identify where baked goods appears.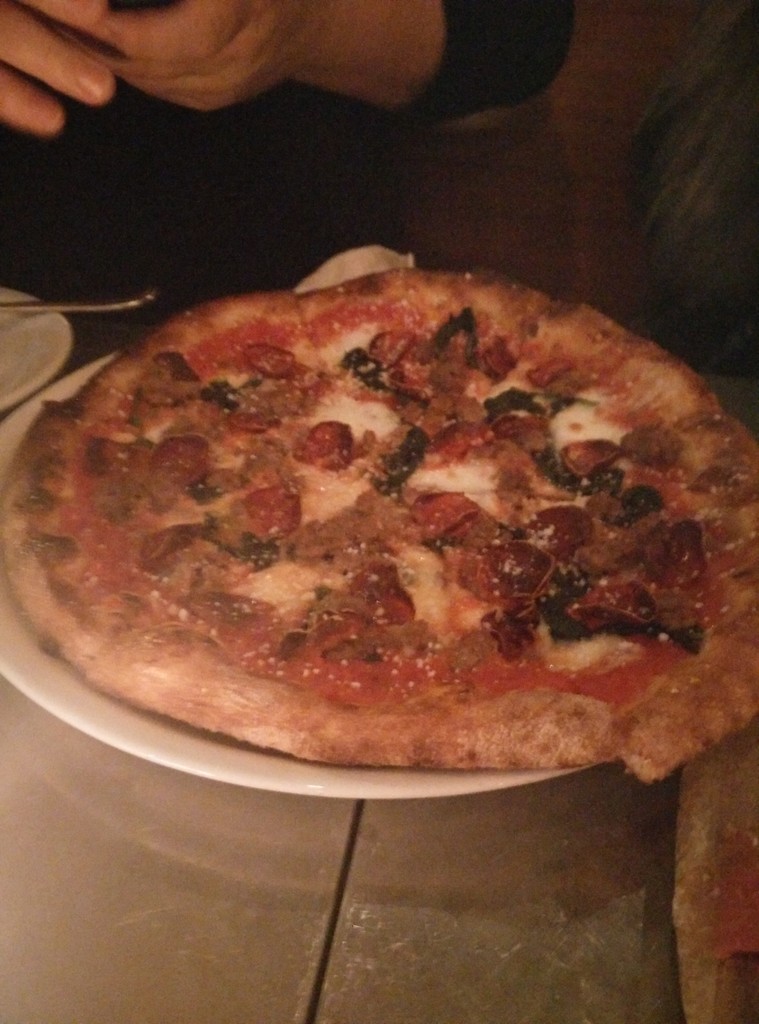
Appears at BBox(0, 264, 758, 790).
